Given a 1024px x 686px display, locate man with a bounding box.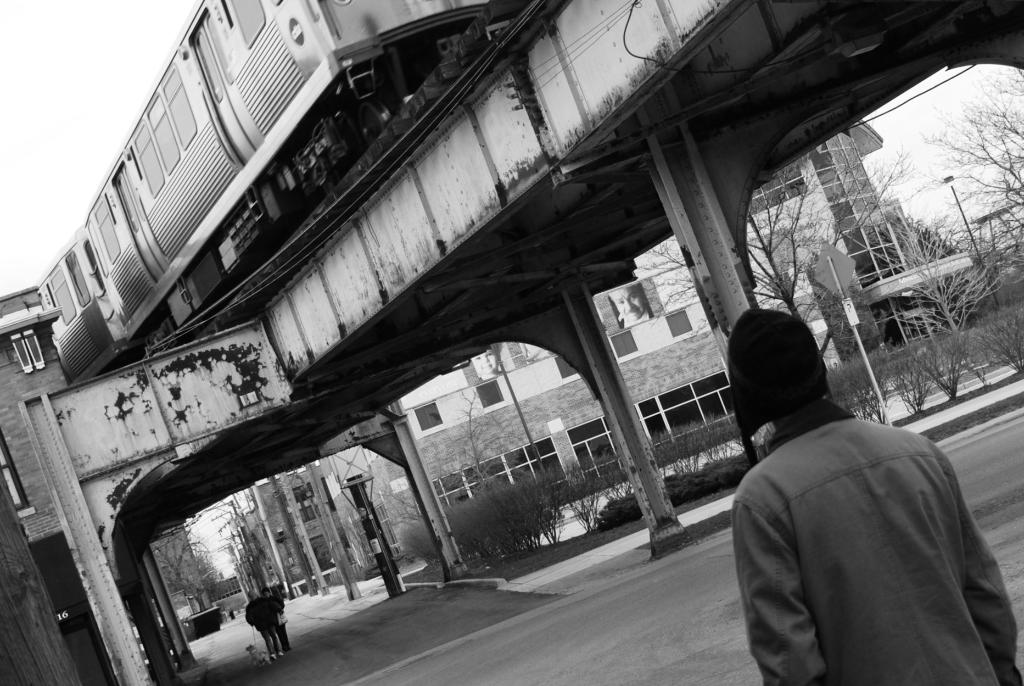
Located: {"x1": 732, "y1": 304, "x2": 1023, "y2": 685}.
